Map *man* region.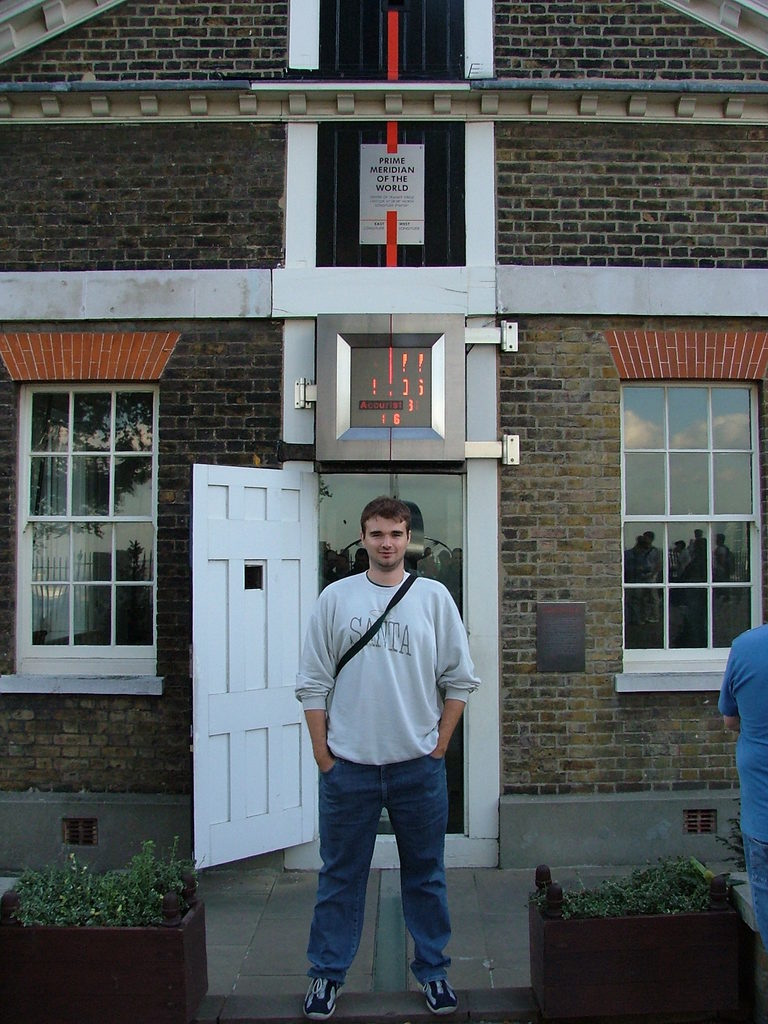
Mapped to select_region(285, 492, 487, 1004).
